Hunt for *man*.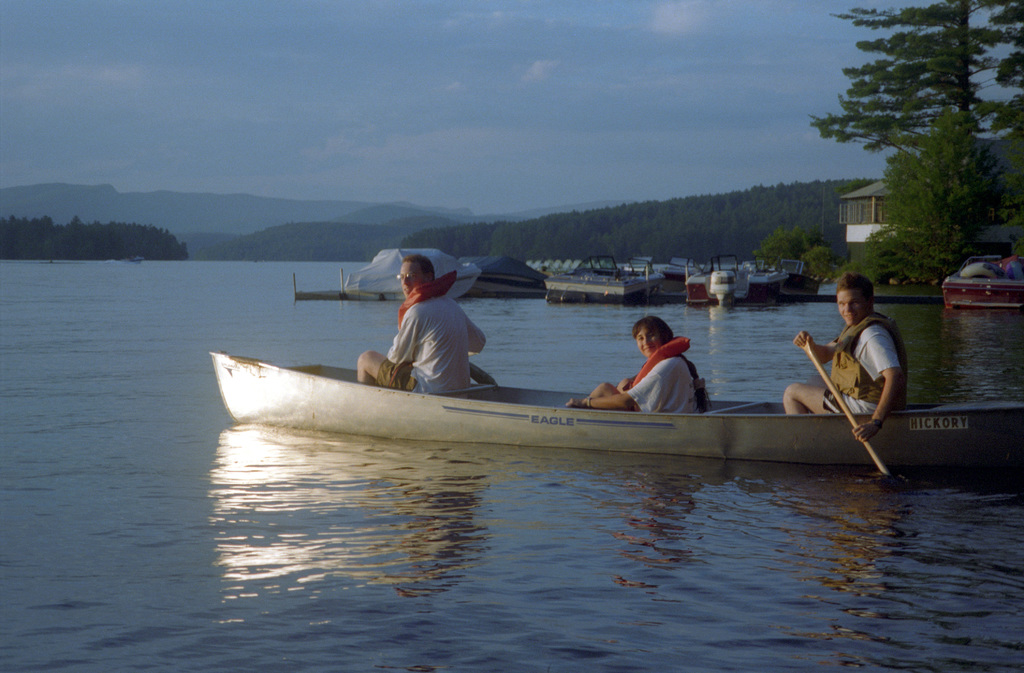
Hunted down at box(776, 271, 906, 439).
